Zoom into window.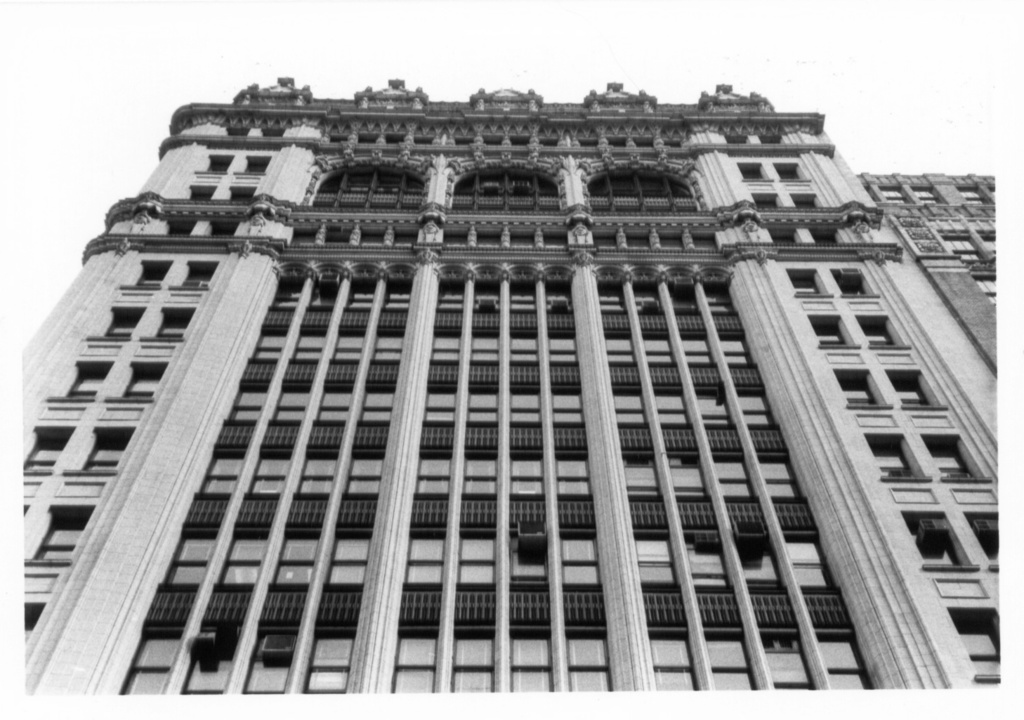
Zoom target: bbox=[273, 537, 317, 585].
